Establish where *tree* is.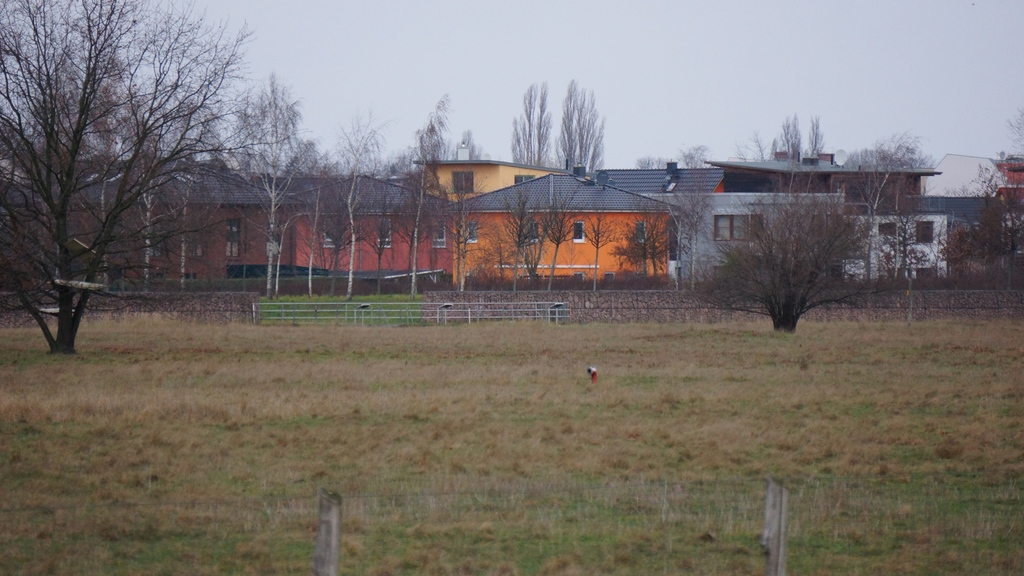
Established at <region>577, 198, 627, 298</region>.
